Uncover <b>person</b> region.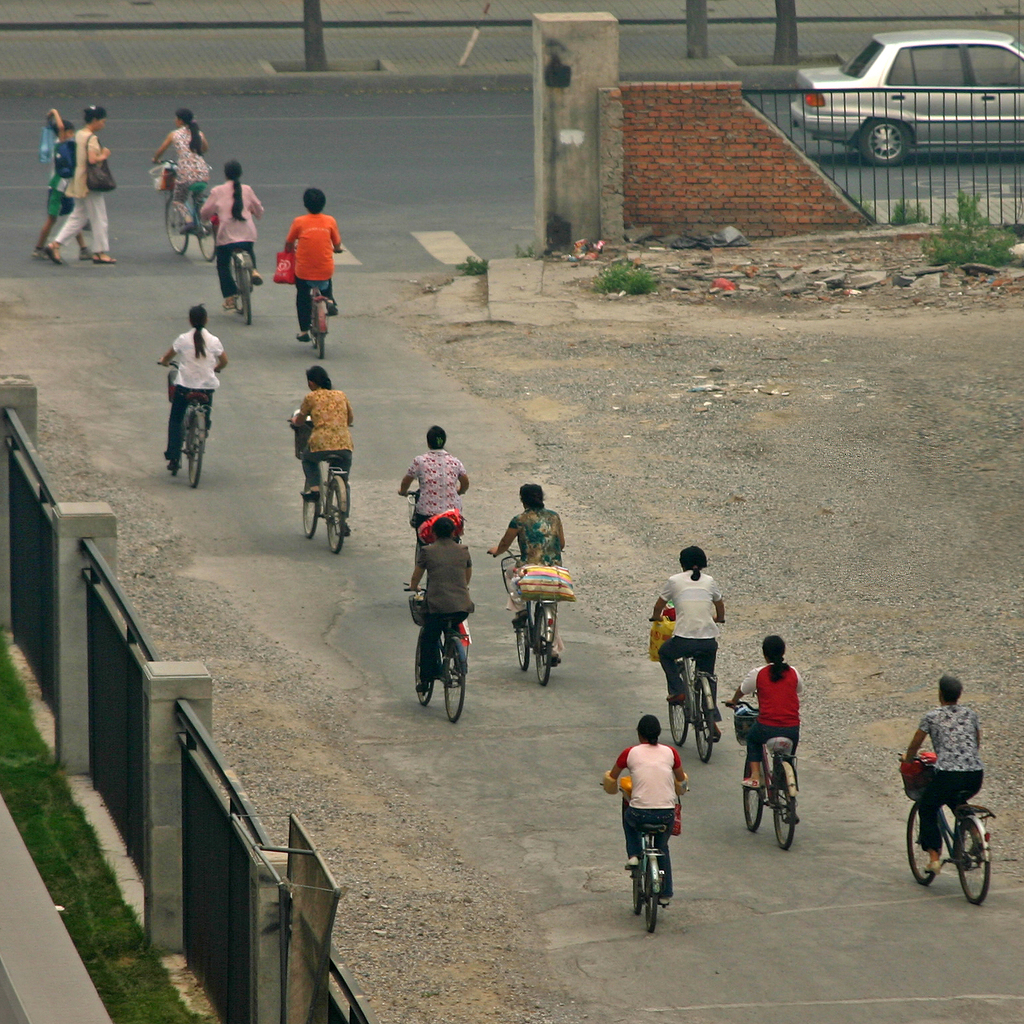
Uncovered: 900,670,981,869.
